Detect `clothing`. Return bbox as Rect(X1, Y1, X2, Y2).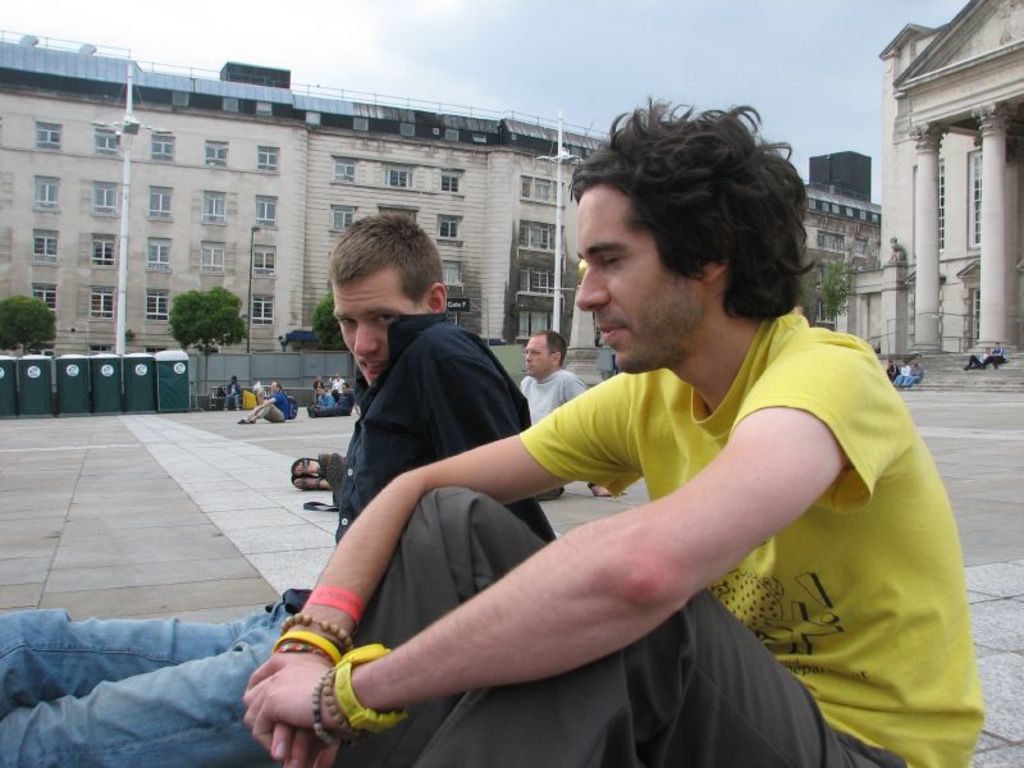
Rect(225, 383, 238, 410).
